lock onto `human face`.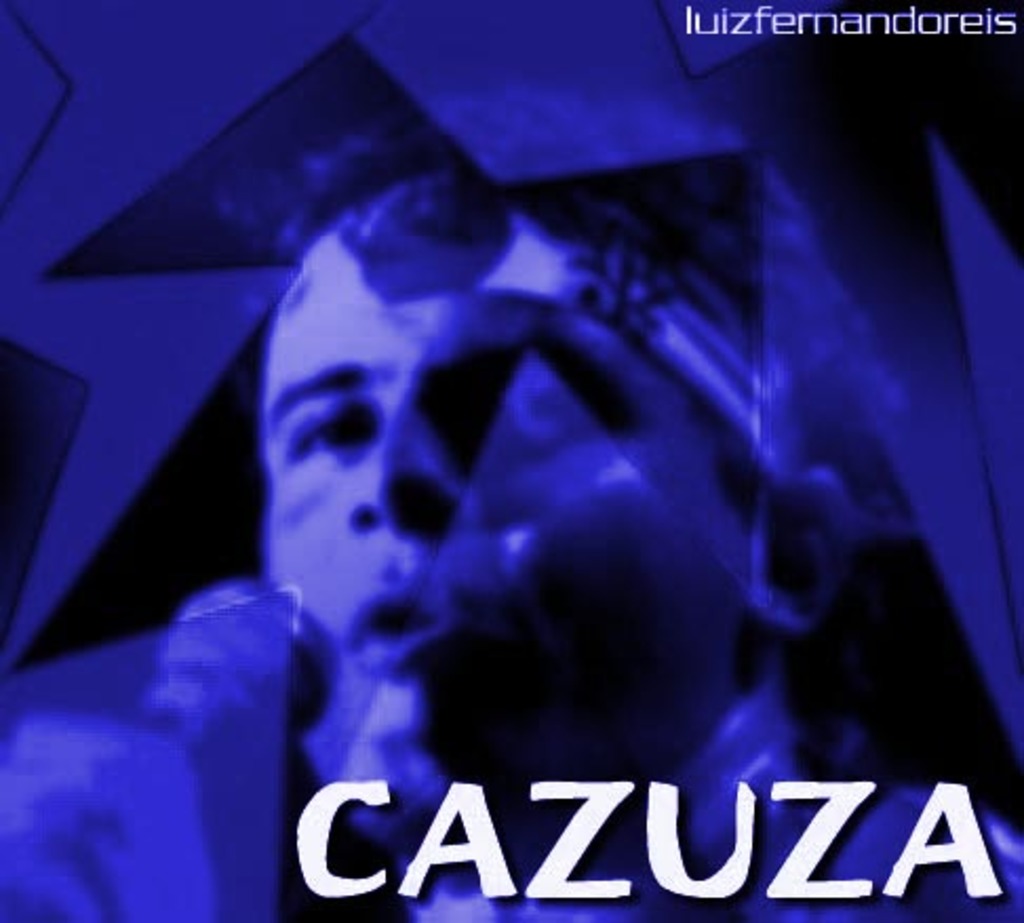
Locked: Rect(257, 179, 744, 803).
